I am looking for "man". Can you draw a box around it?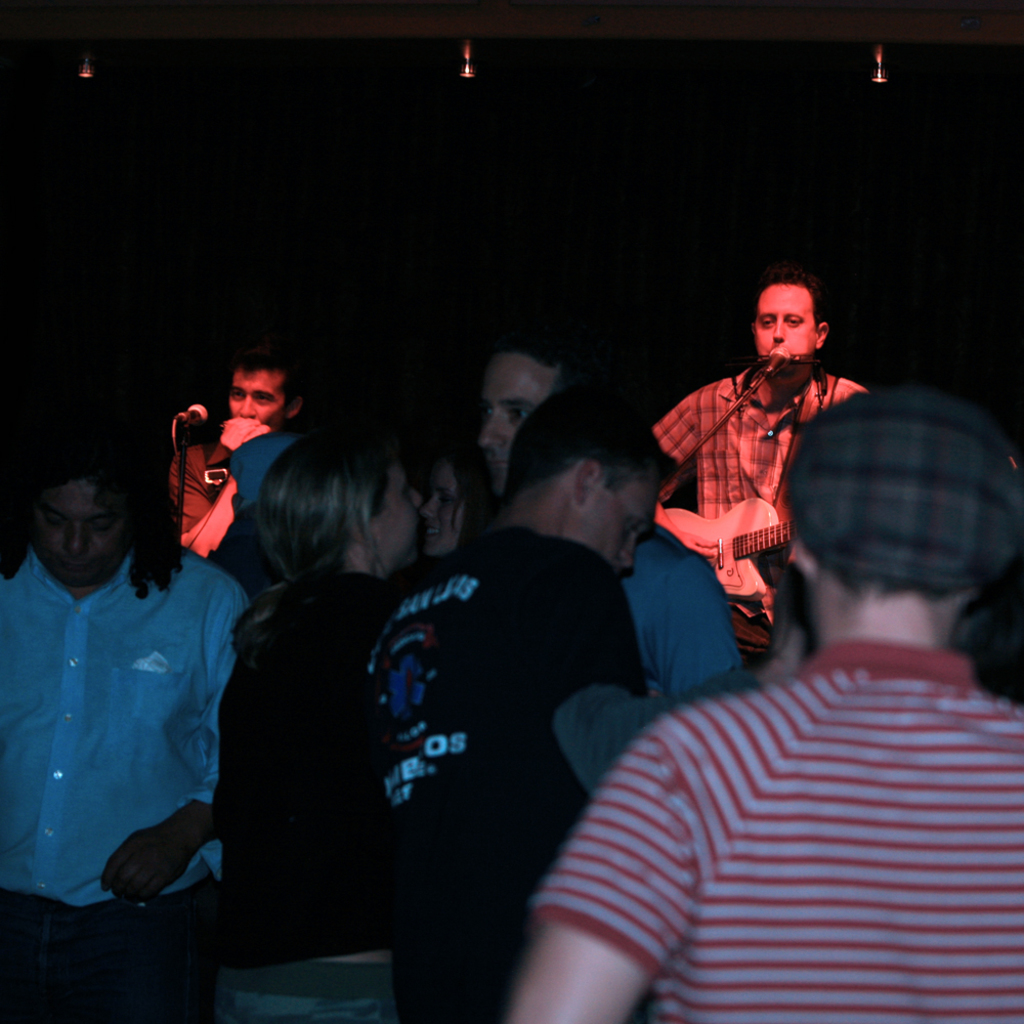
Sure, the bounding box is BBox(469, 328, 744, 712).
